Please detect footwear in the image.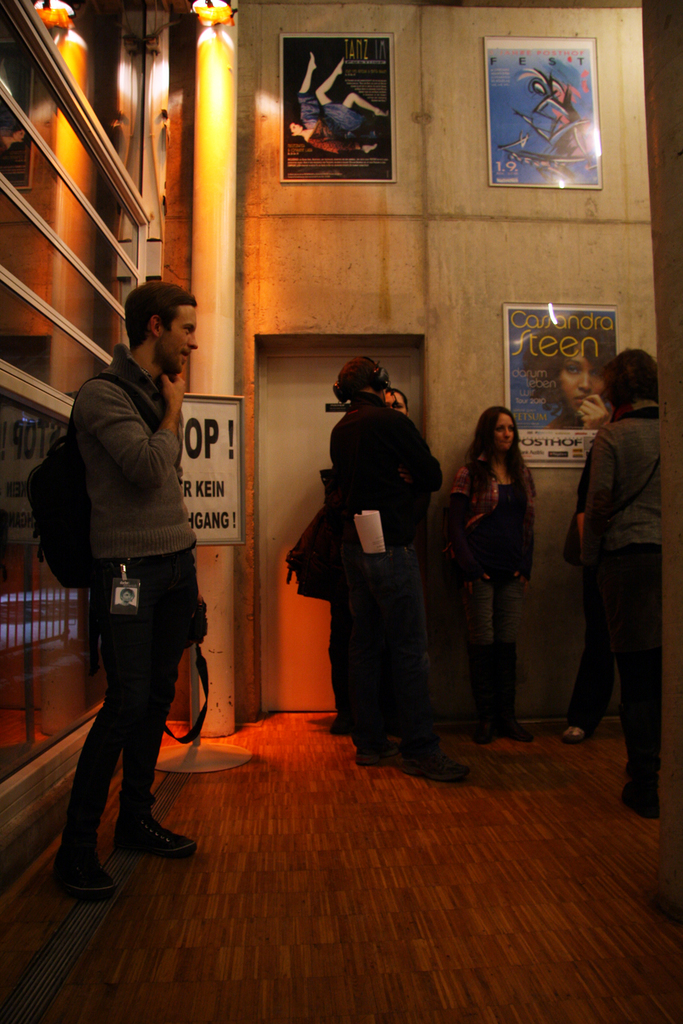
{"x1": 395, "y1": 740, "x2": 462, "y2": 784}.
